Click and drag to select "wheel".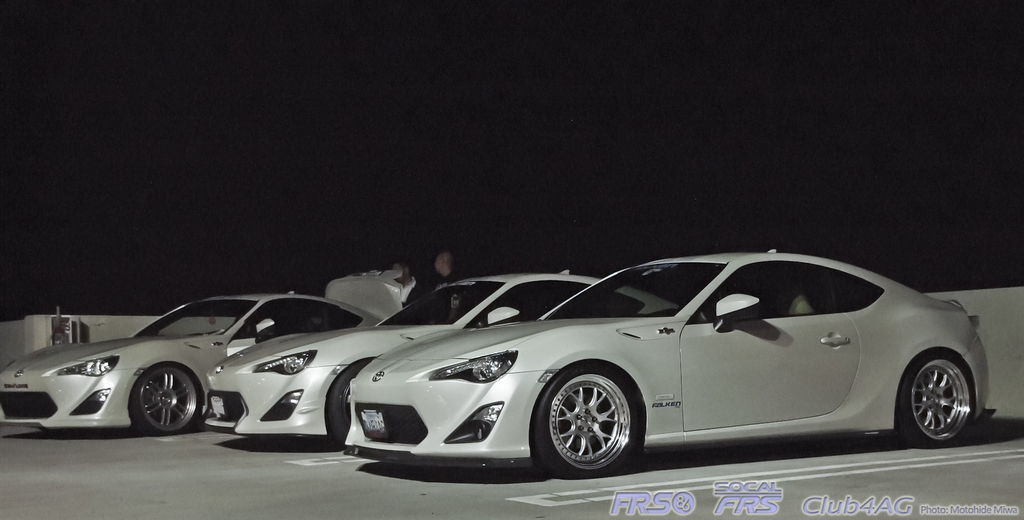
Selection: [left=531, top=362, right=637, bottom=478].
